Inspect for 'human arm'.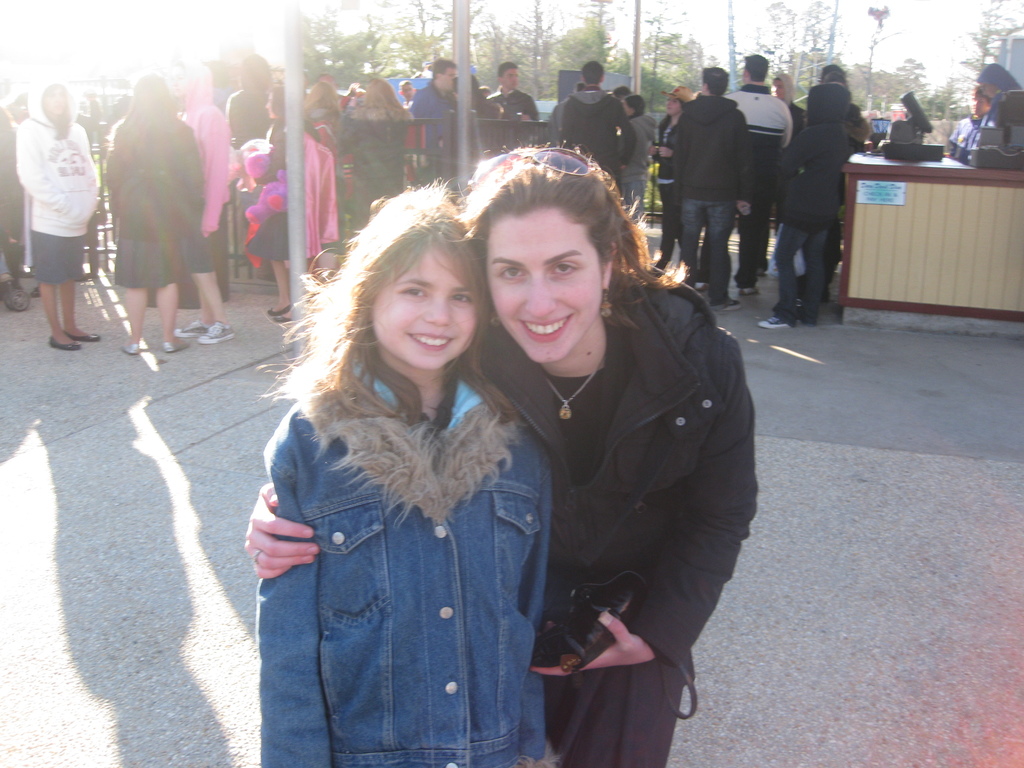
Inspection: {"left": 10, "top": 120, "right": 72, "bottom": 212}.
